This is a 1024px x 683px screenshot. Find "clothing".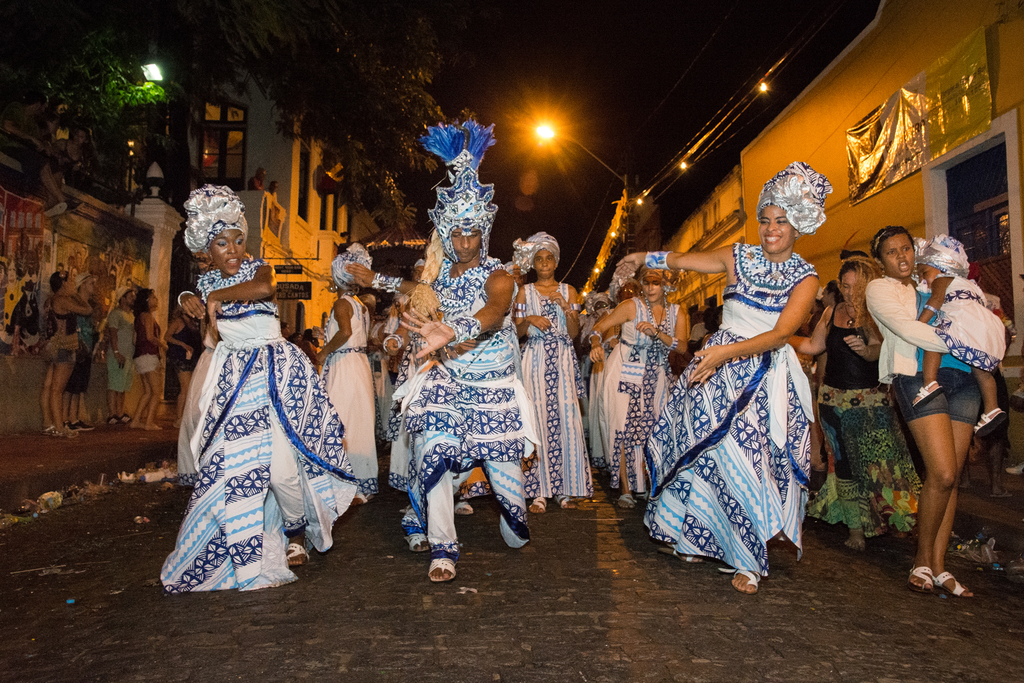
Bounding box: [937,272,1008,371].
